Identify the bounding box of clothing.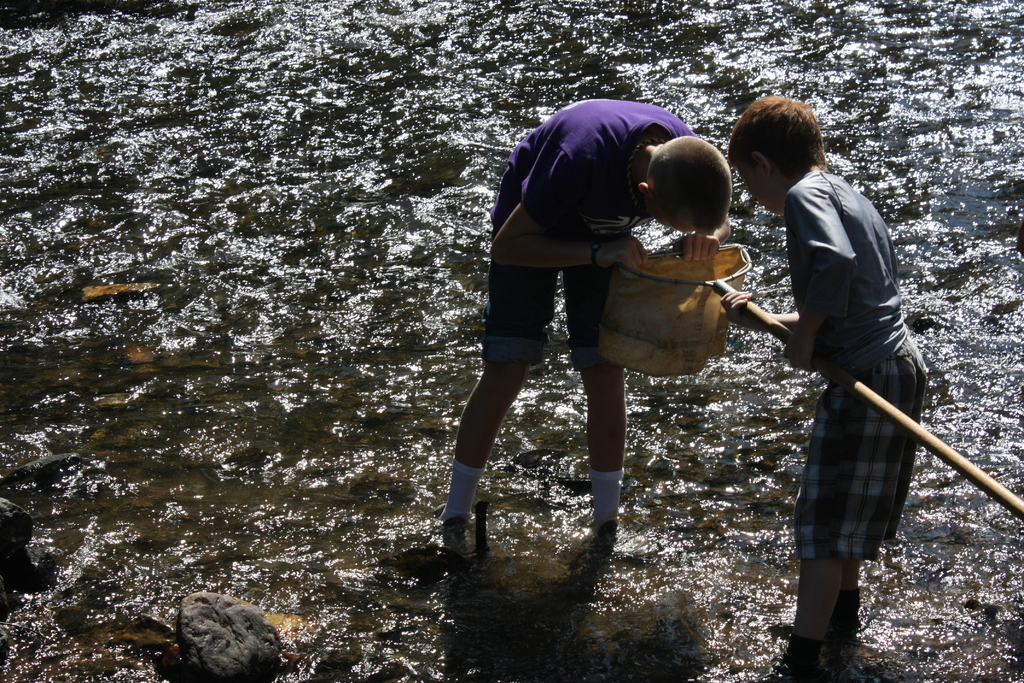
rect(787, 160, 930, 562).
